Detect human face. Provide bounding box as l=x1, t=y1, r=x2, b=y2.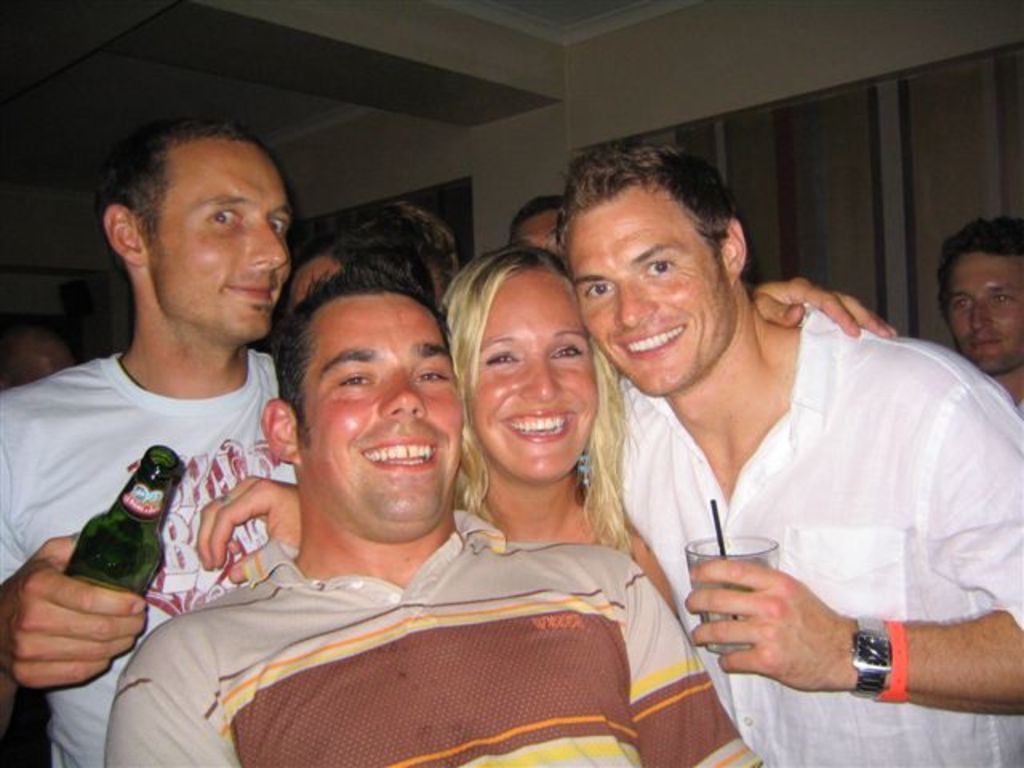
l=518, t=211, r=563, b=253.
